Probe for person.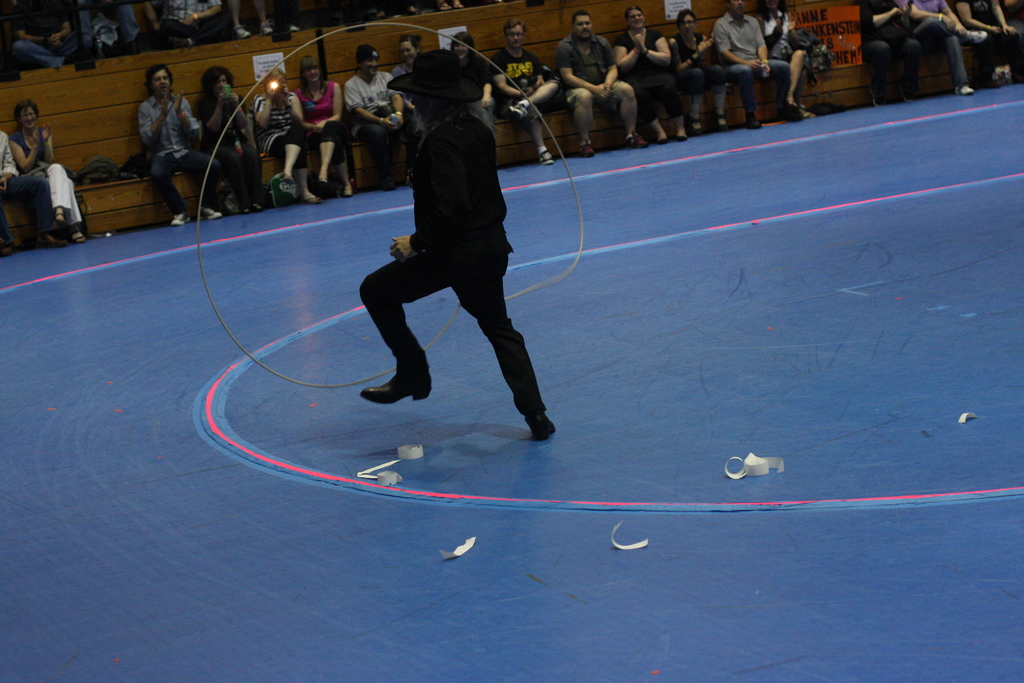
Probe result: (x1=351, y1=55, x2=557, y2=448).
